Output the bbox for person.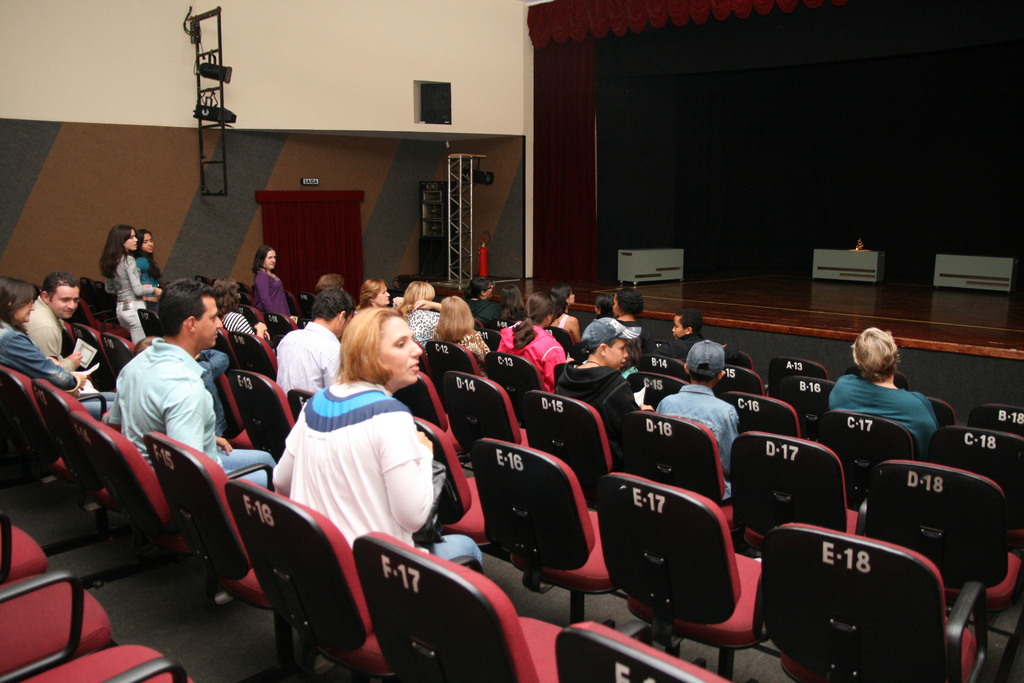
x1=669, y1=313, x2=708, y2=361.
